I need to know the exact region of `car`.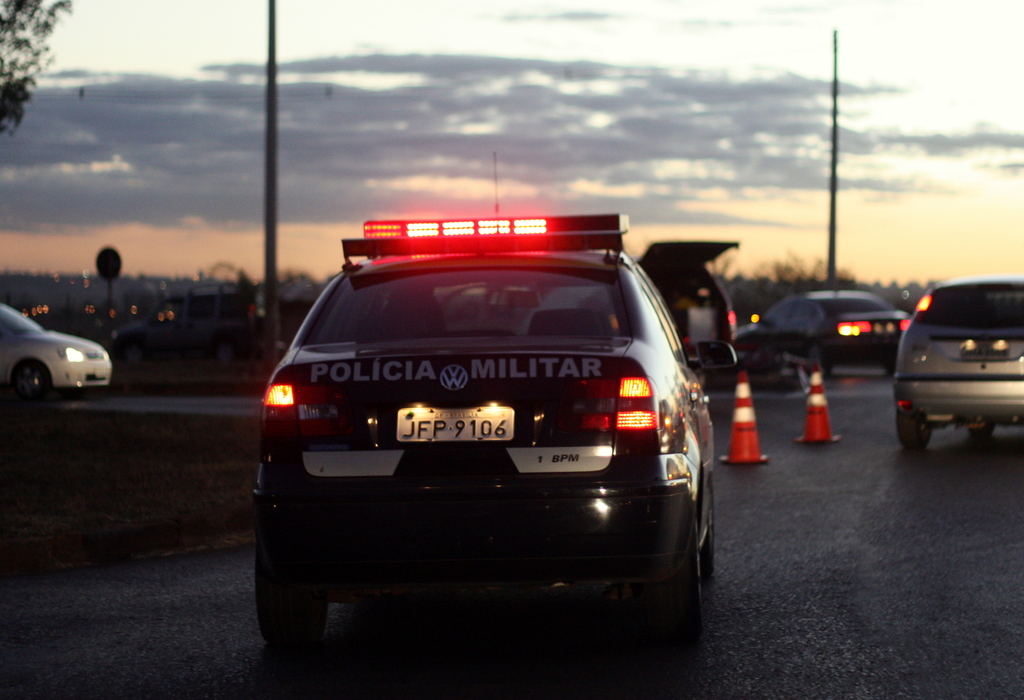
Region: (890,276,1023,451).
